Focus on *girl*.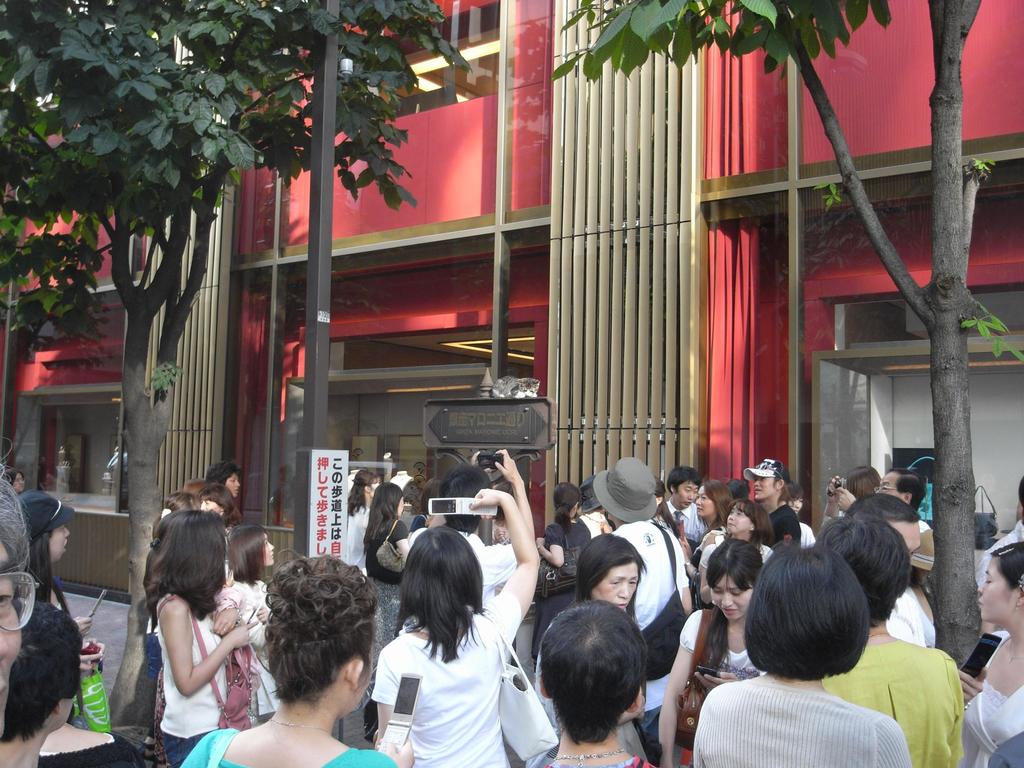
Focused at (182, 552, 415, 767).
